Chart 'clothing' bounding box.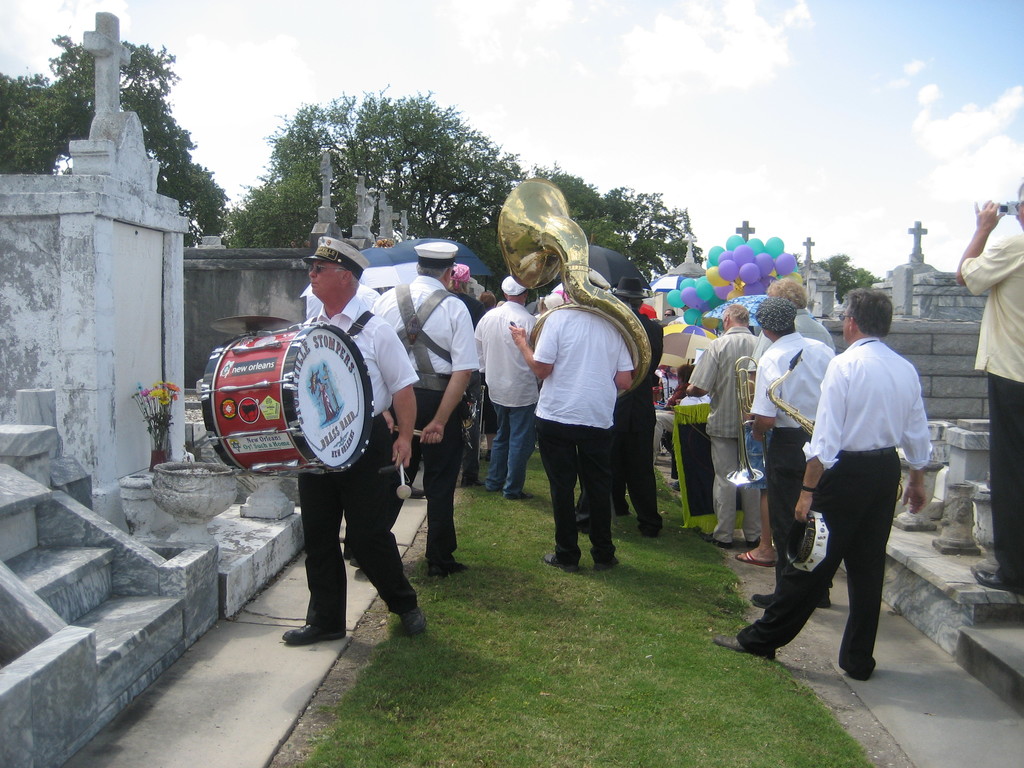
Charted: (487,406,532,500).
